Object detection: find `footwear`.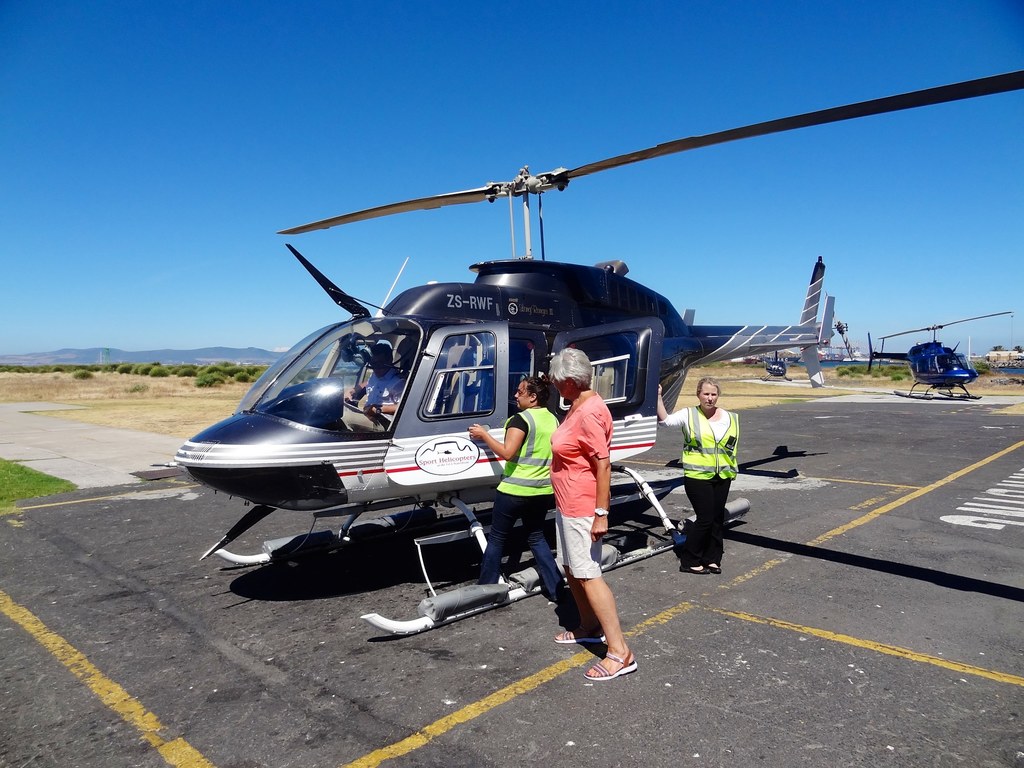
584, 648, 643, 678.
